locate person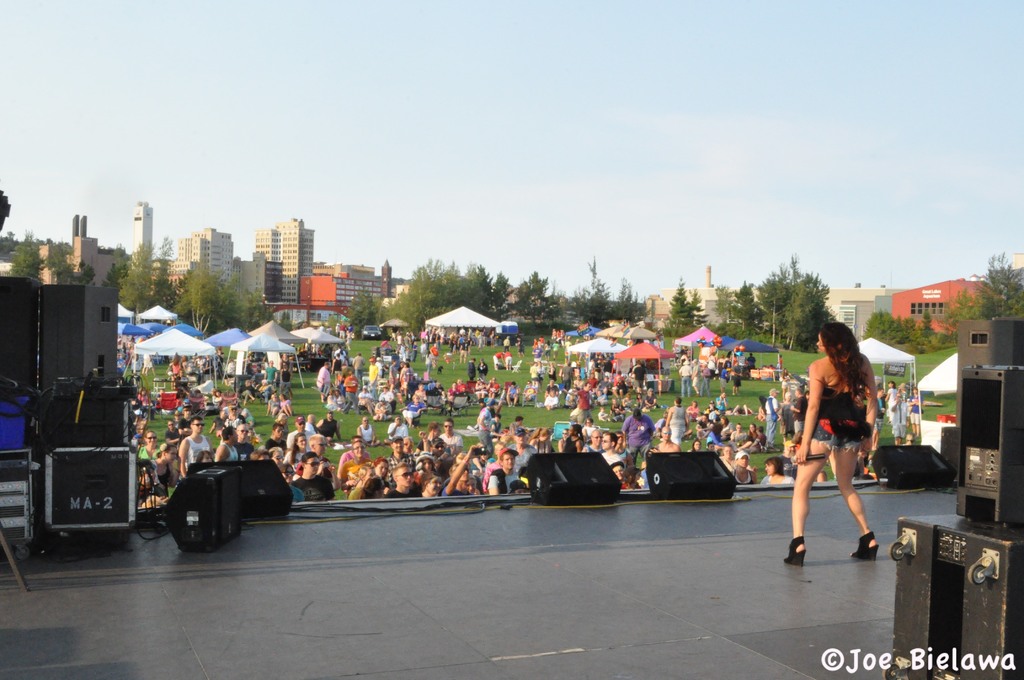
box=[337, 442, 367, 496]
